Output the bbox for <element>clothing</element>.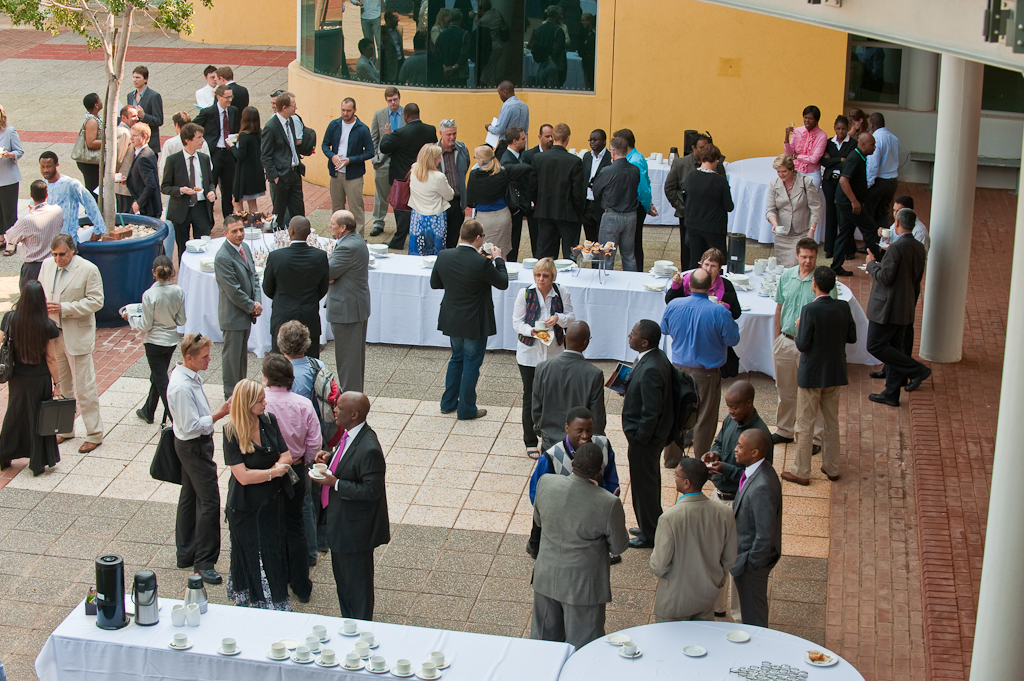
select_region(427, 242, 513, 416).
